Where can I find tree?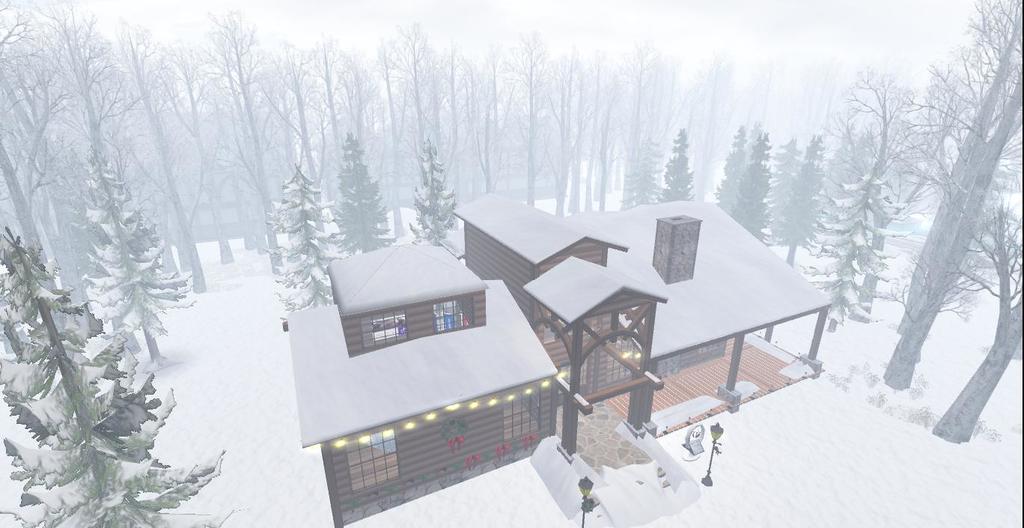
You can find it at BBox(683, 58, 735, 196).
